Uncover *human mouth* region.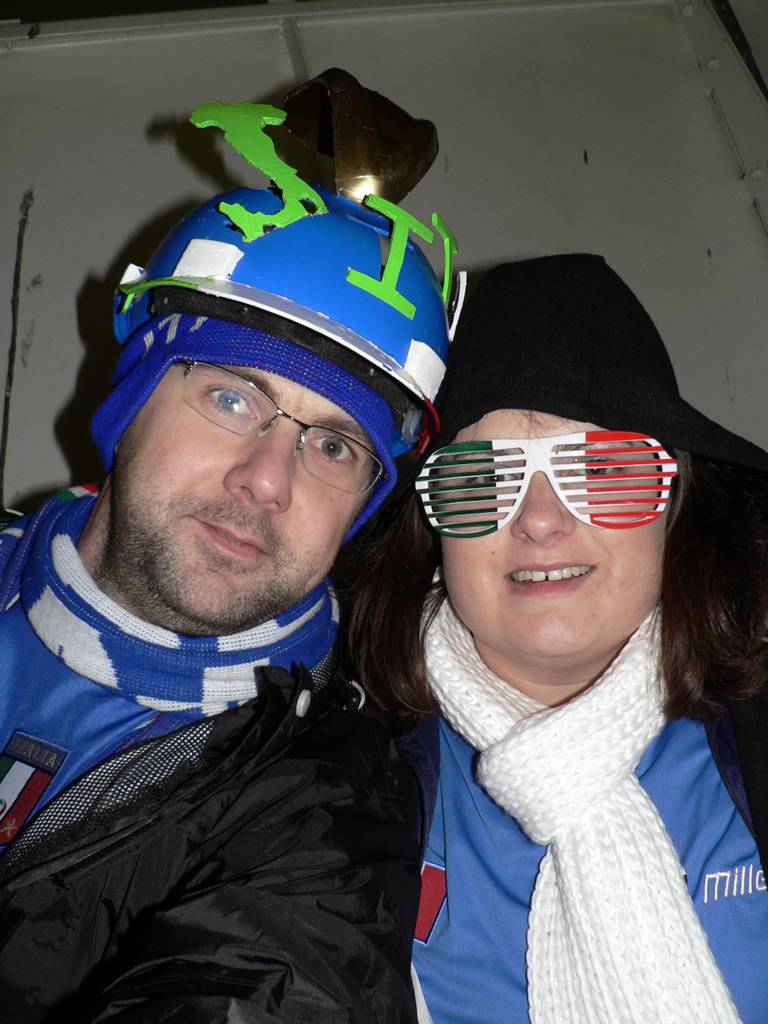
Uncovered: select_region(504, 566, 594, 597).
